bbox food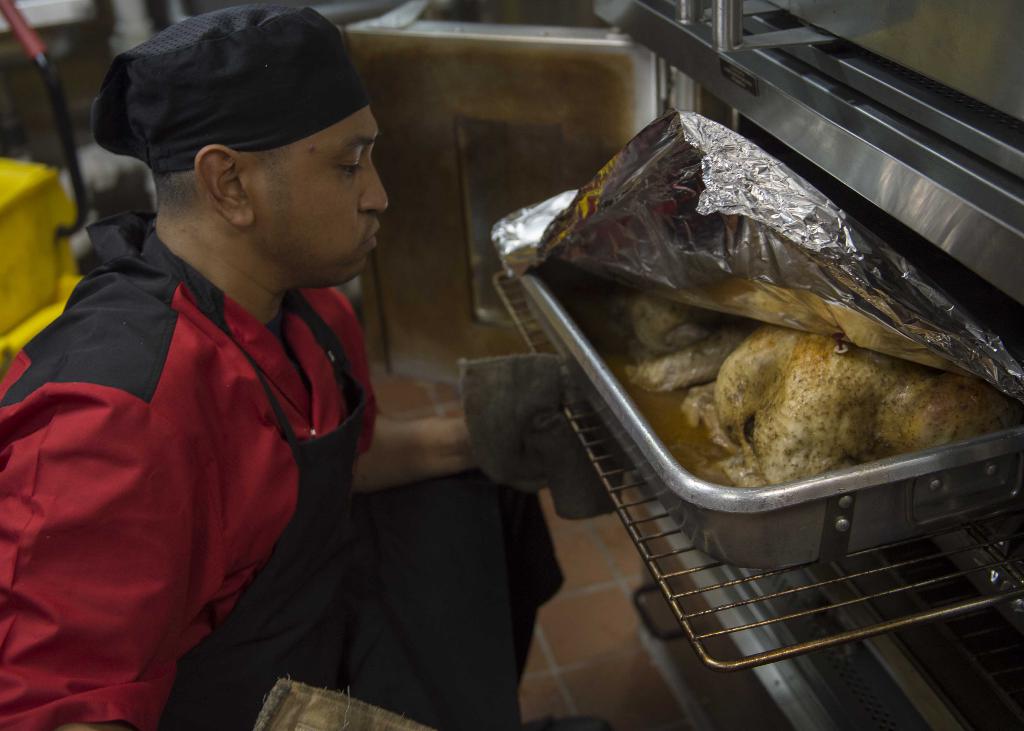
bbox(542, 145, 1003, 511)
